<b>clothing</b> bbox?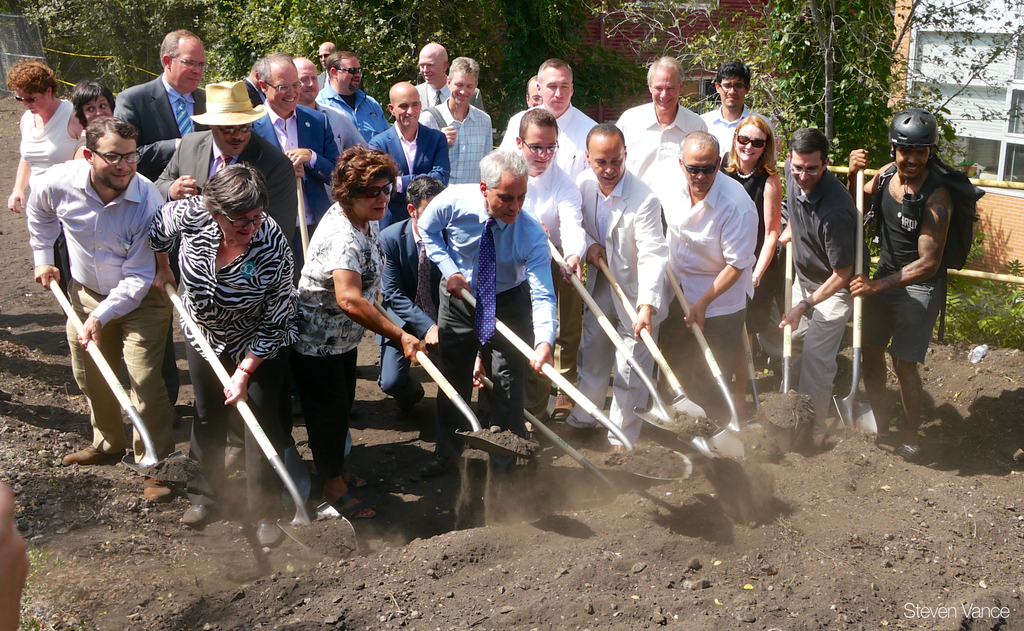
712/161/785/316
